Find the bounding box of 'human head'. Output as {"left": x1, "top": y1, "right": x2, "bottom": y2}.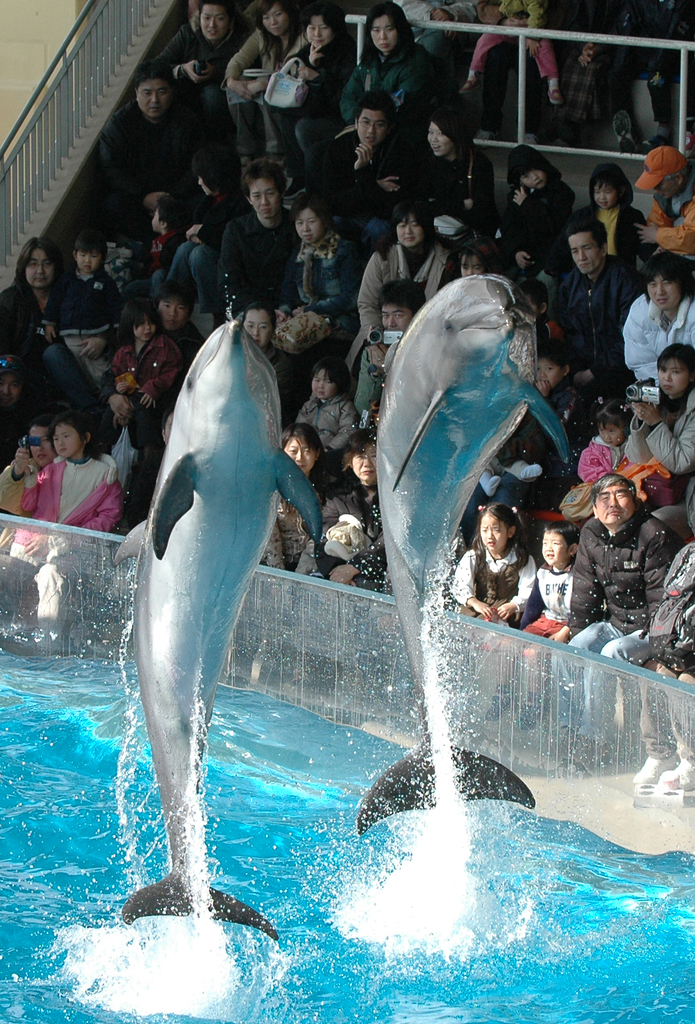
{"left": 510, "top": 140, "right": 550, "bottom": 196}.
